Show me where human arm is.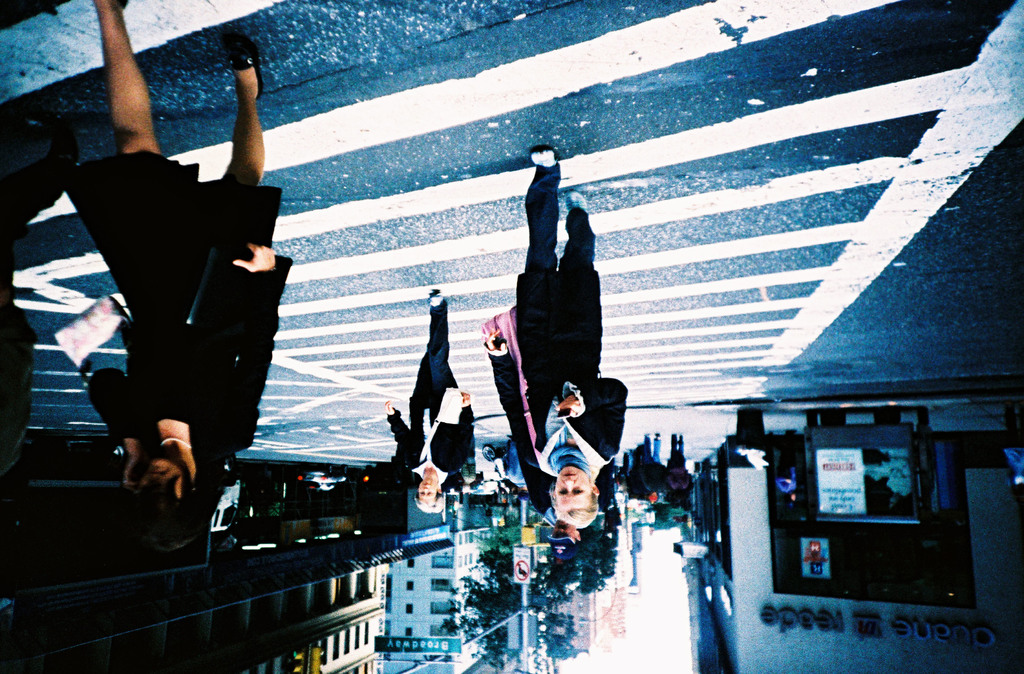
human arm is at bbox=[84, 359, 148, 493].
